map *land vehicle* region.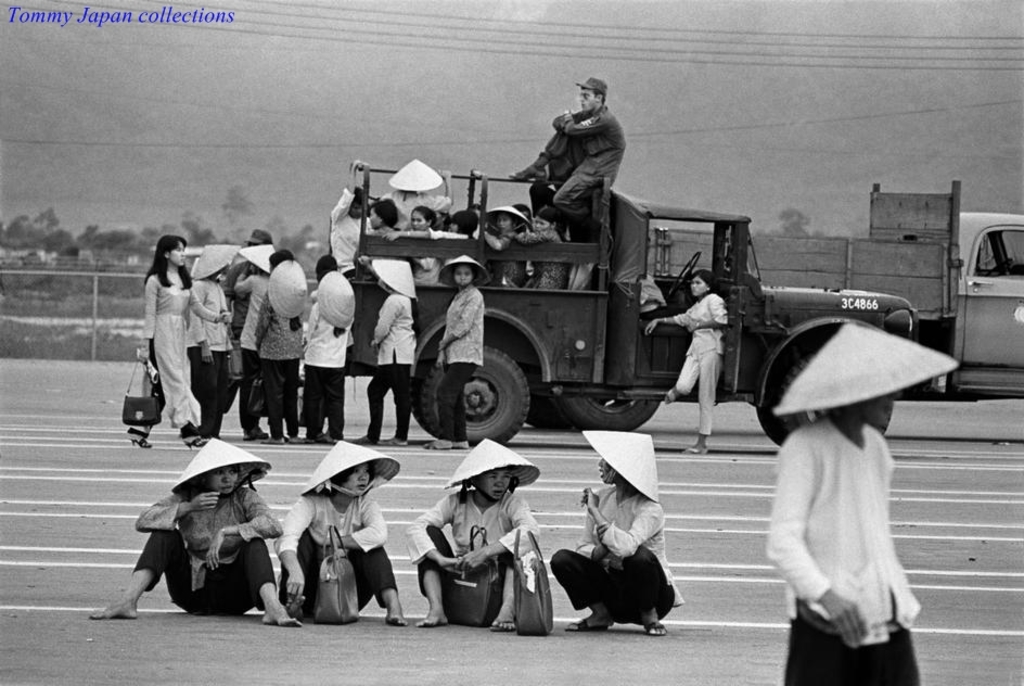
Mapped to 343, 176, 918, 445.
